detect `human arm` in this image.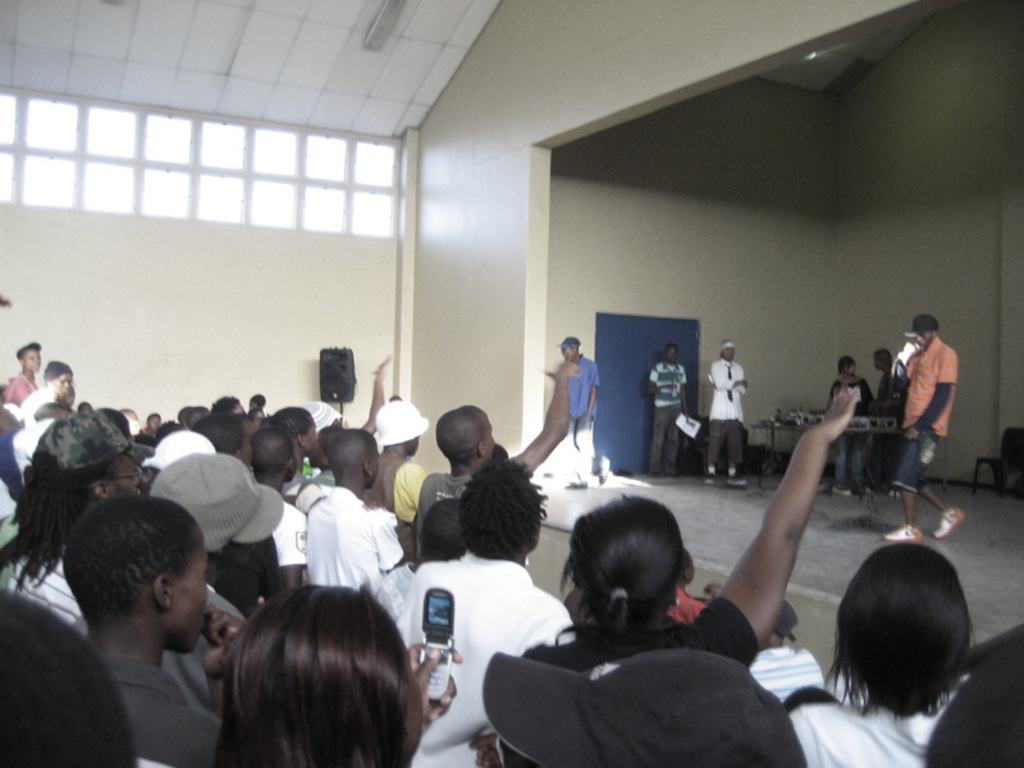
Detection: locate(531, 598, 579, 666).
